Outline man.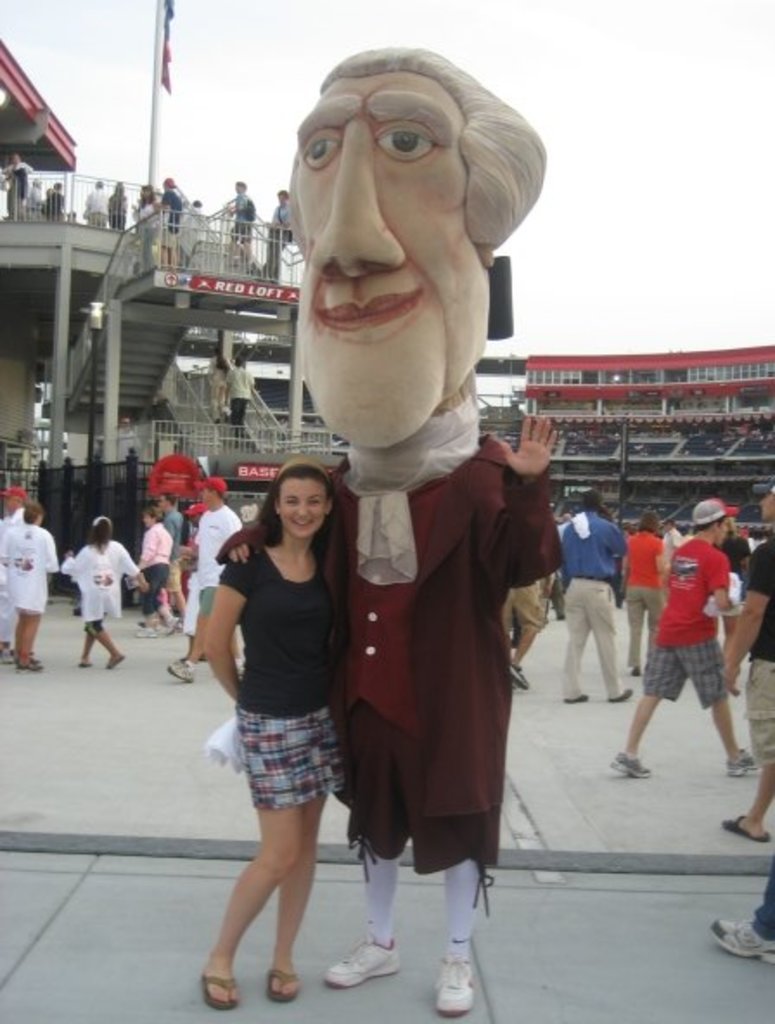
Outline: box=[0, 488, 36, 668].
